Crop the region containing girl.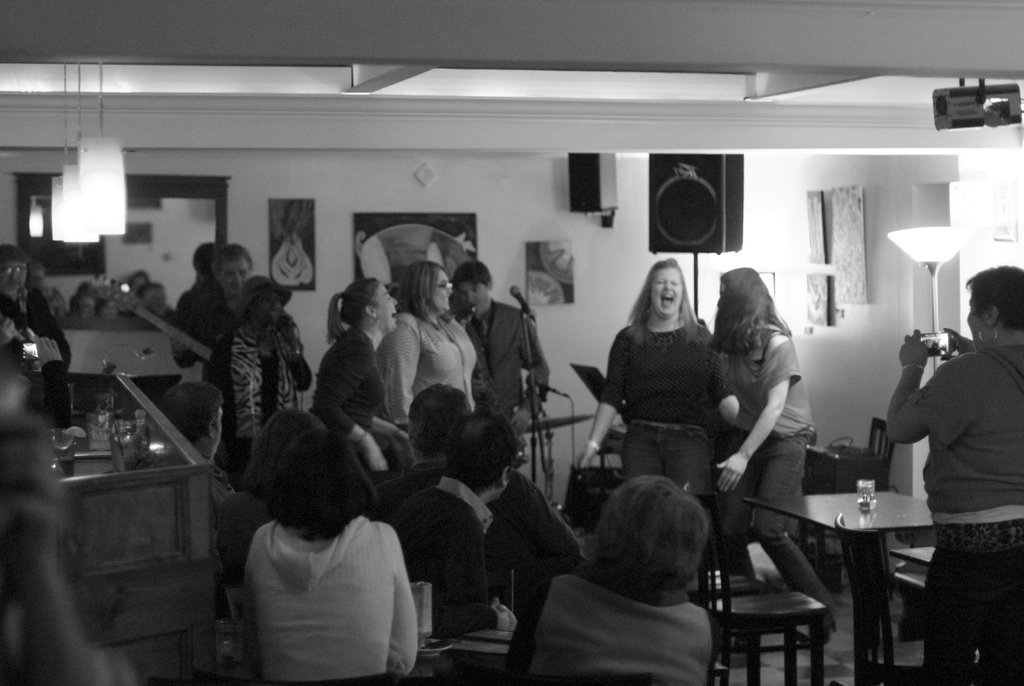
Crop region: <bbox>244, 431, 417, 685</bbox>.
